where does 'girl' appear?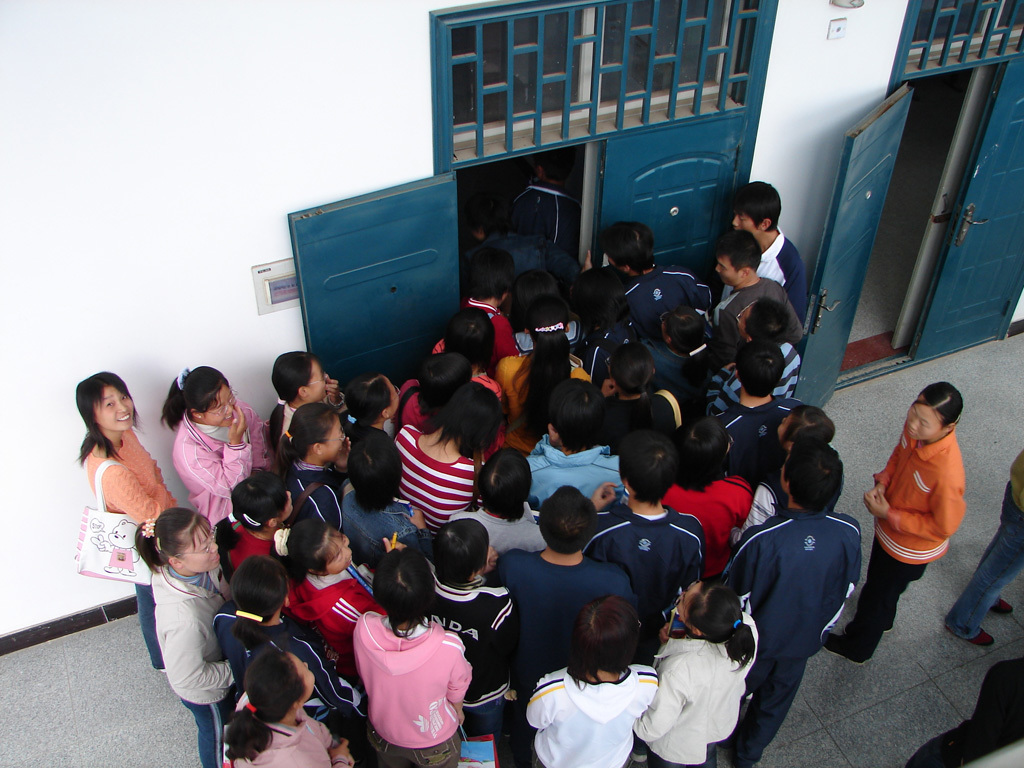
Appears at locate(129, 507, 242, 767).
